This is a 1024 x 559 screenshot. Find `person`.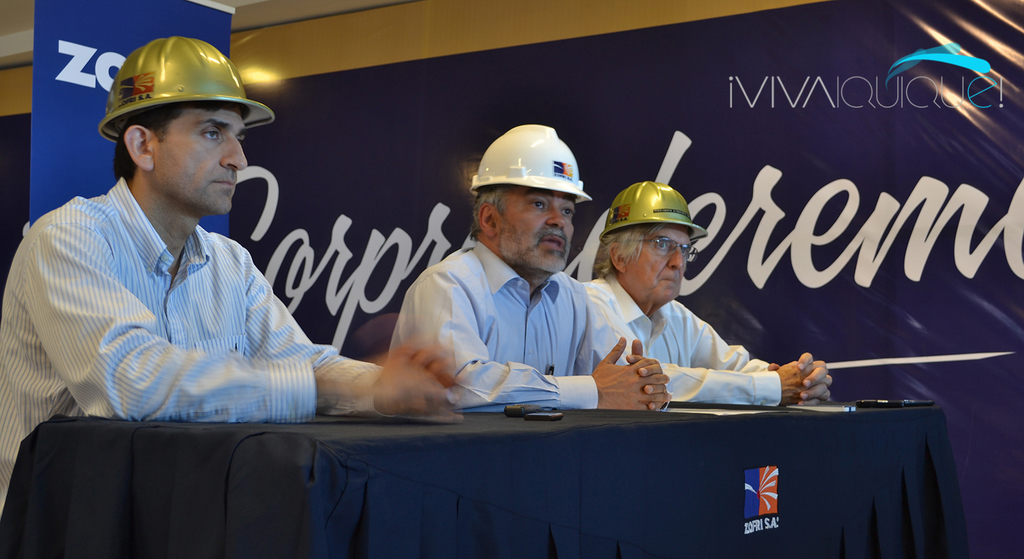
Bounding box: left=0, top=68, right=460, bottom=517.
